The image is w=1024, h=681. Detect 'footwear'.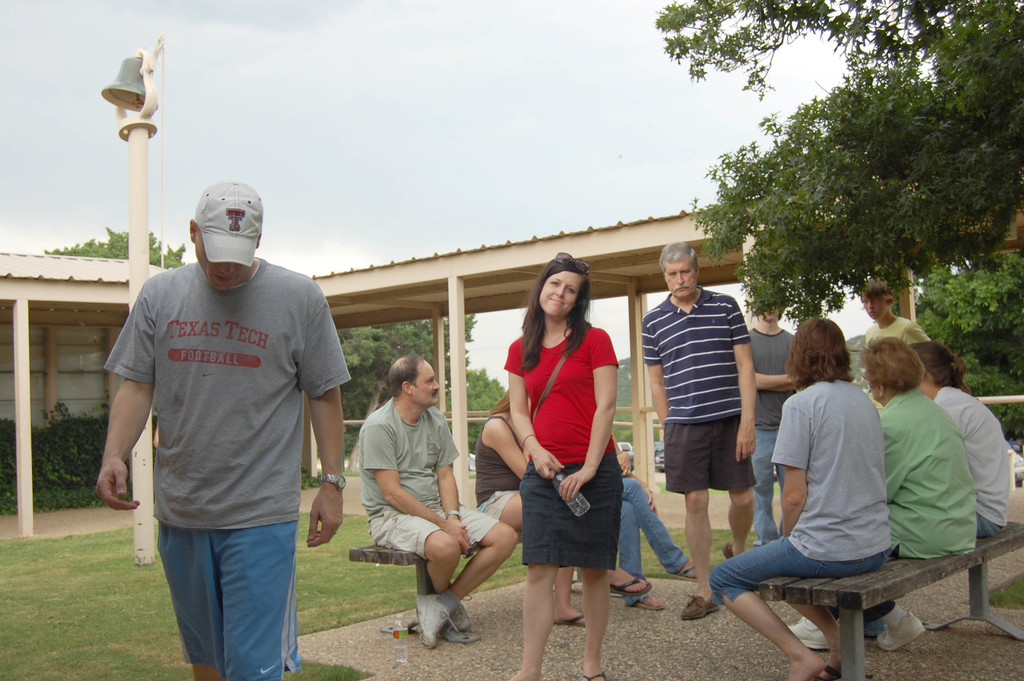
Detection: l=667, t=561, r=697, b=584.
